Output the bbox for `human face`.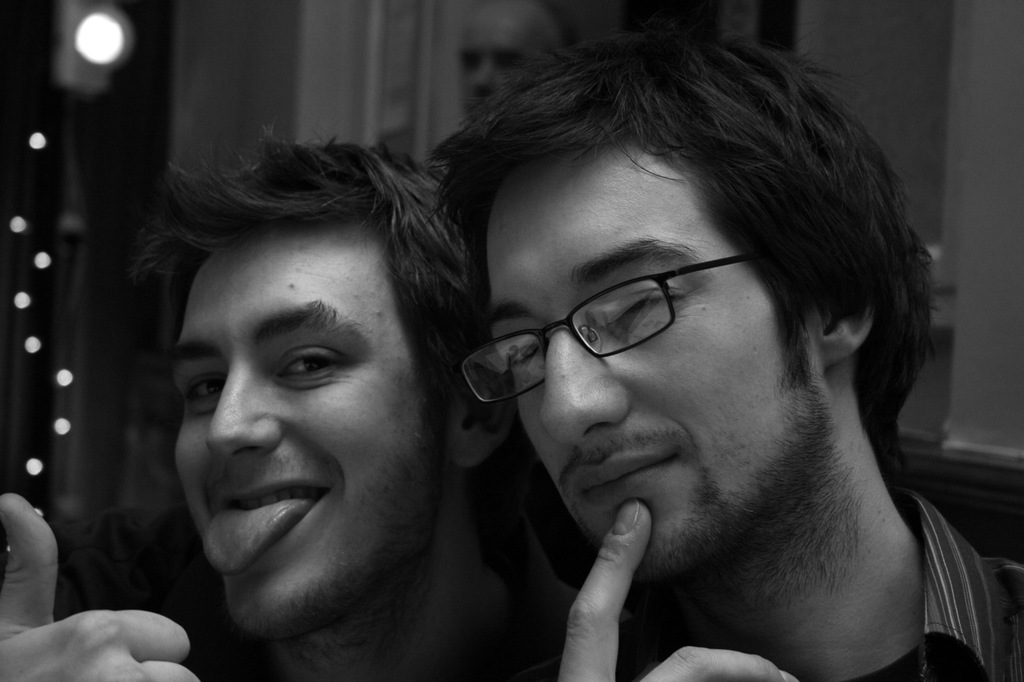
493:131:826:573.
